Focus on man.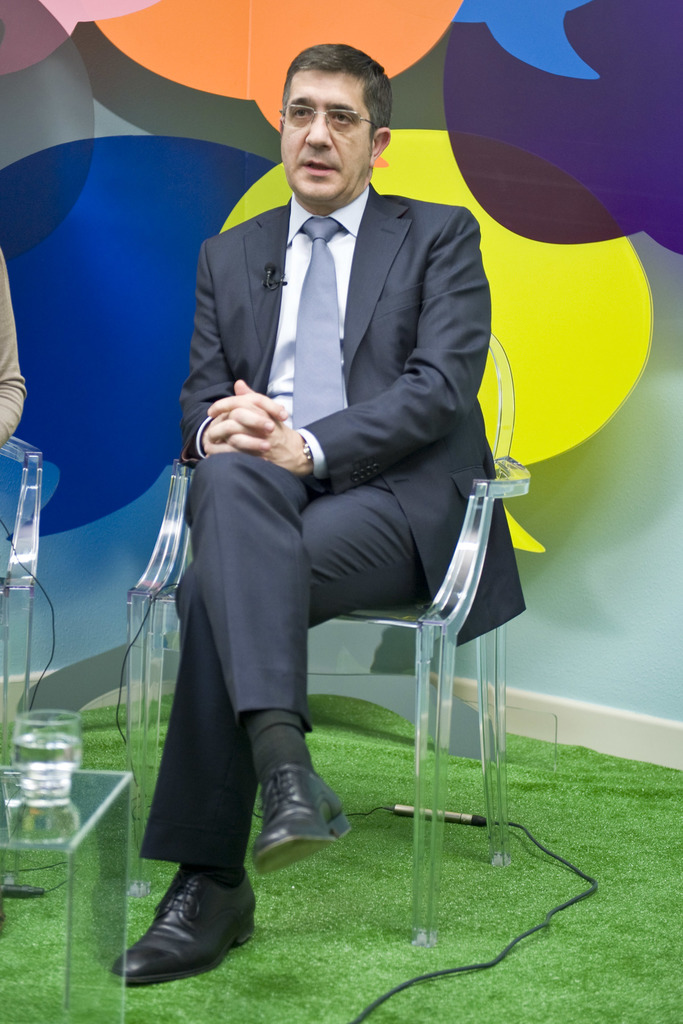
Focused at box=[144, 77, 508, 905].
